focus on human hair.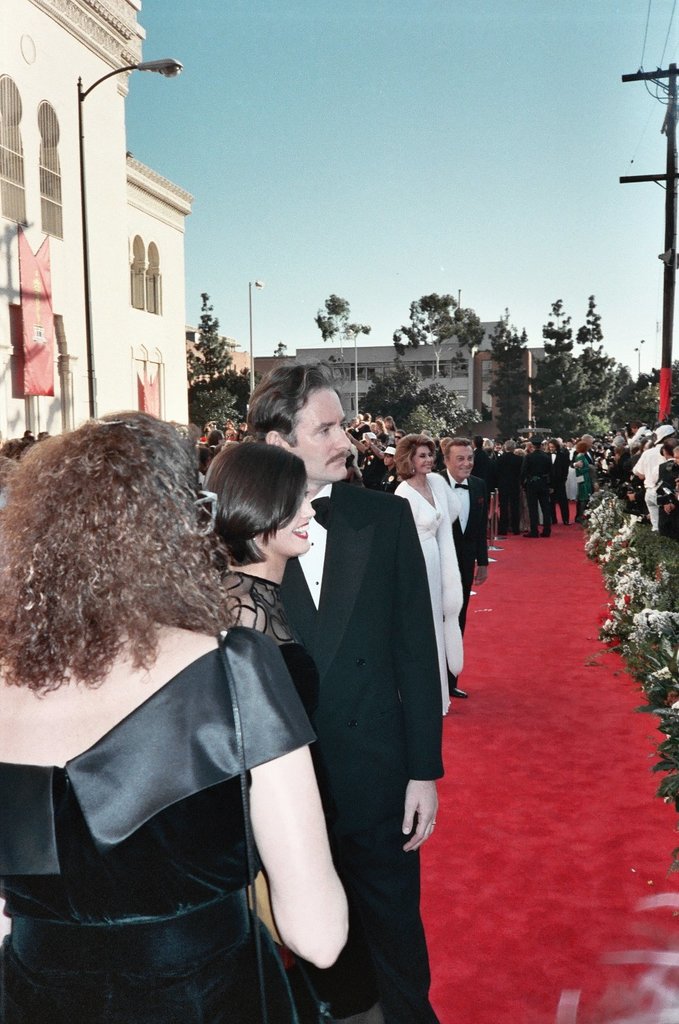
Focused at 0:407:242:697.
